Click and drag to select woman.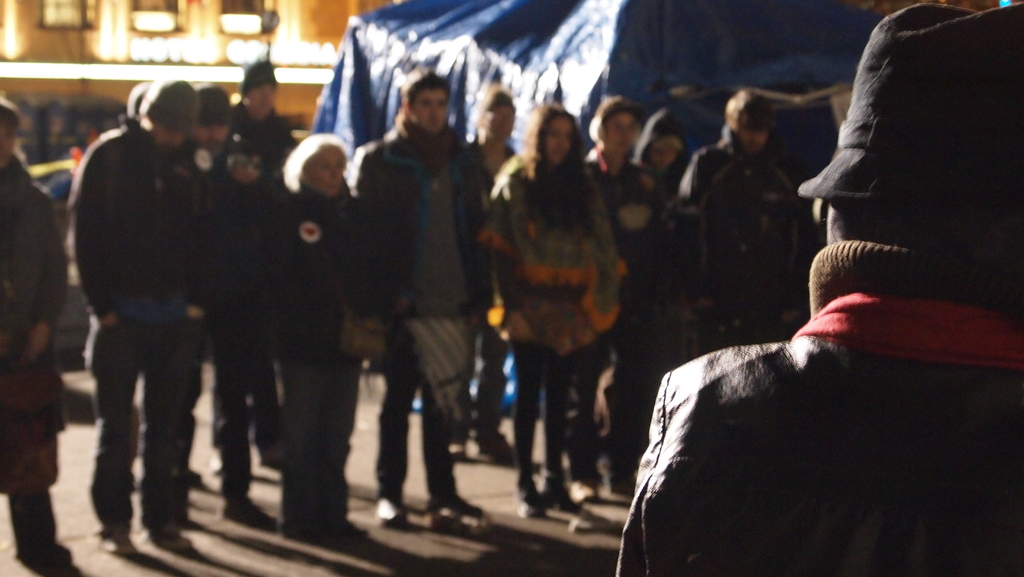
Selection: (x1=259, y1=125, x2=385, y2=544).
